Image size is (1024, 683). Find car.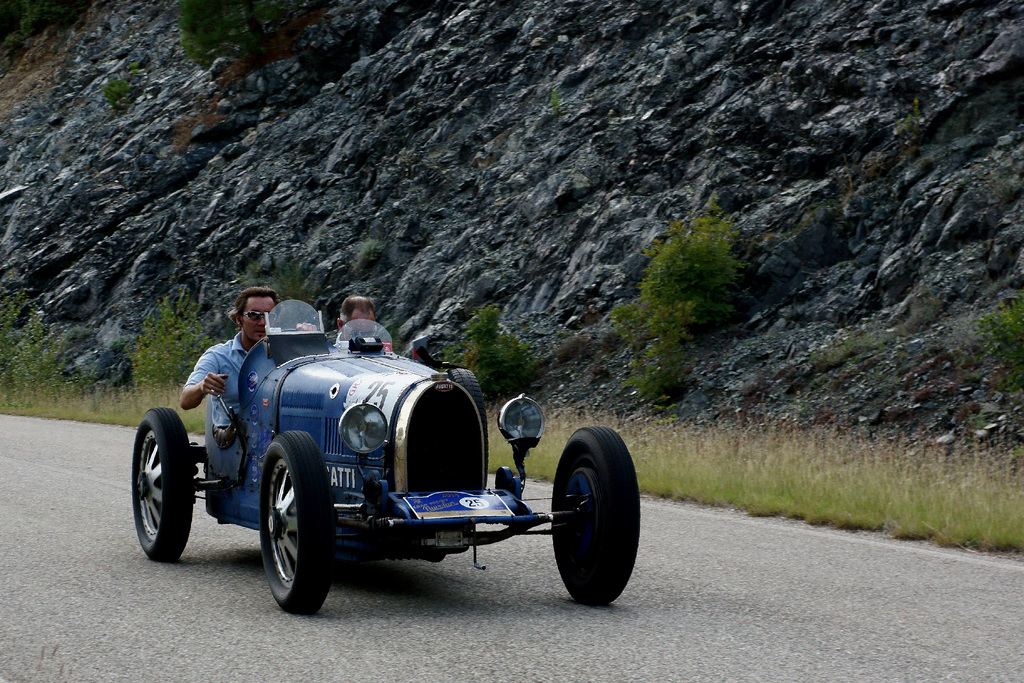
<bbox>132, 295, 641, 614</bbox>.
